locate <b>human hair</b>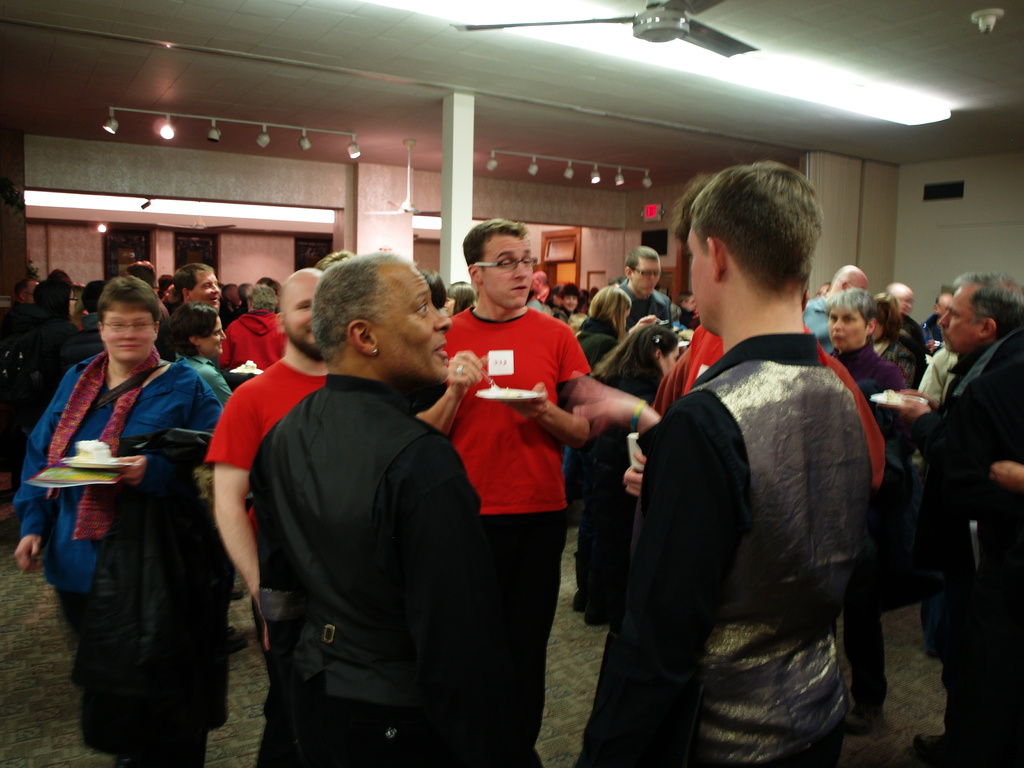
box=[868, 290, 900, 339]
